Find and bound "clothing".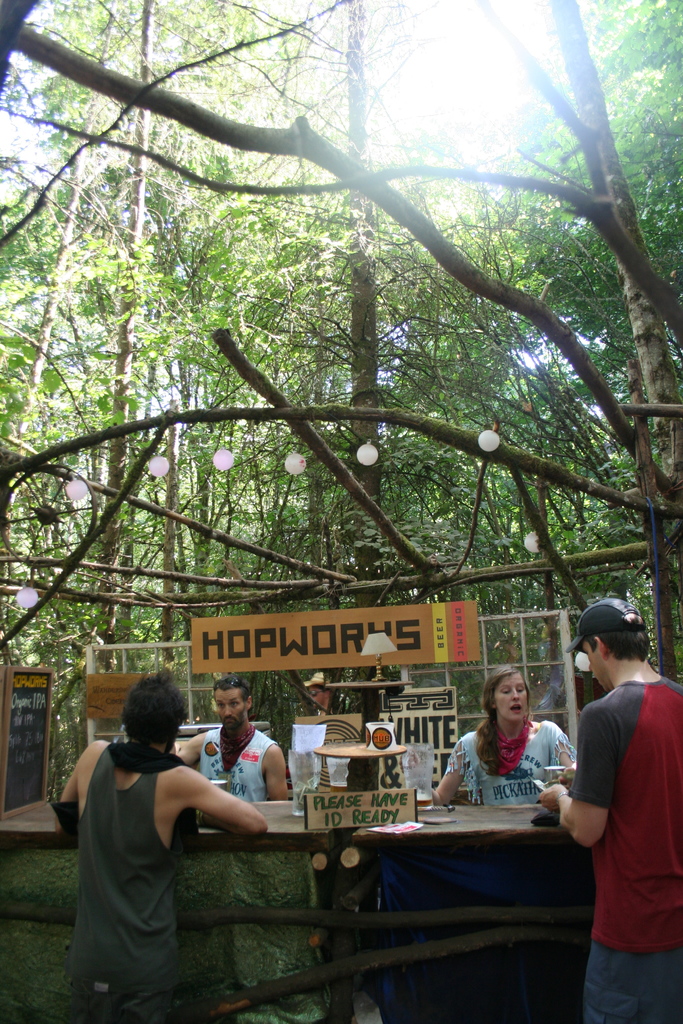
Bound: x1=568, y1=685, x2=682, y2=1020.
